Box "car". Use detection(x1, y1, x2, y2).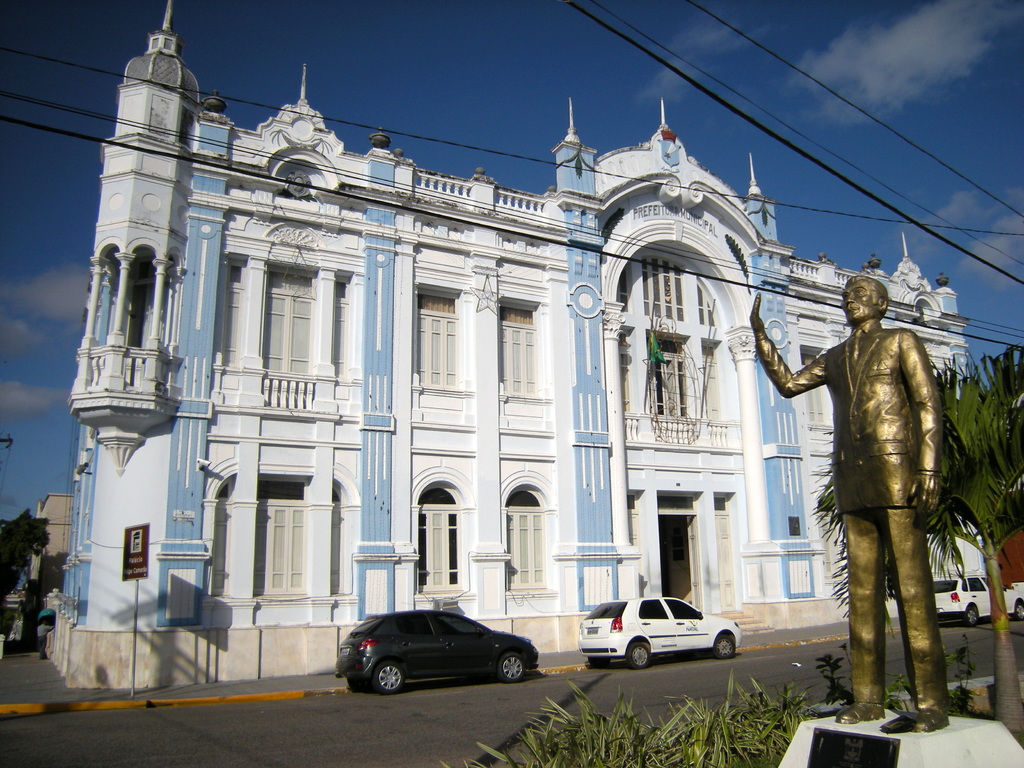
detection(575, 590, 748, 668).
